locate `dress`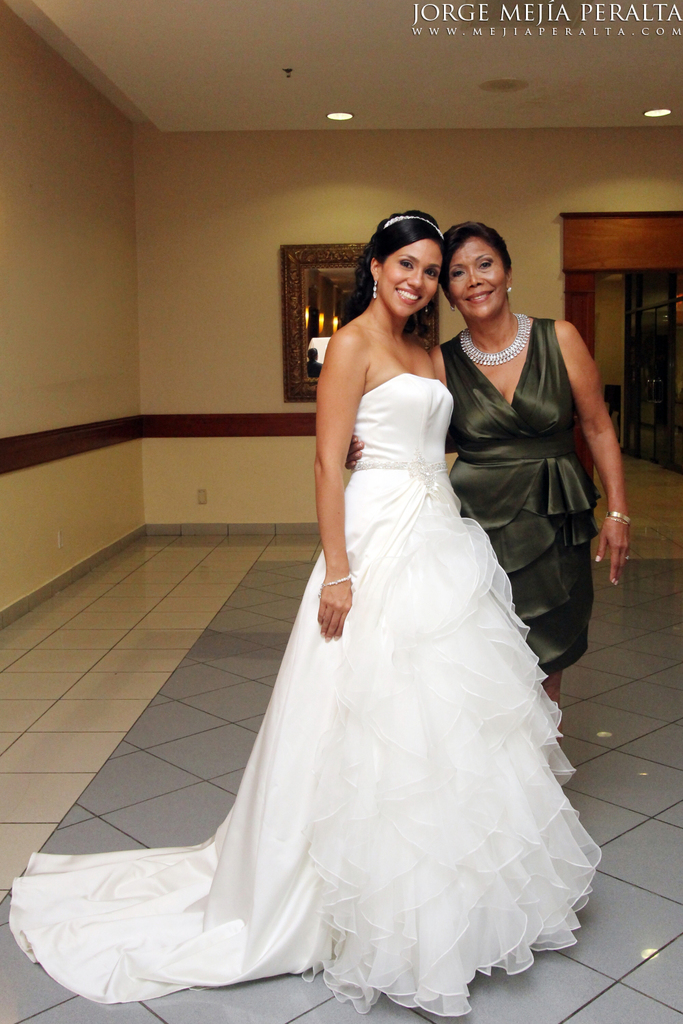
box(439, 317, 594, 672)
